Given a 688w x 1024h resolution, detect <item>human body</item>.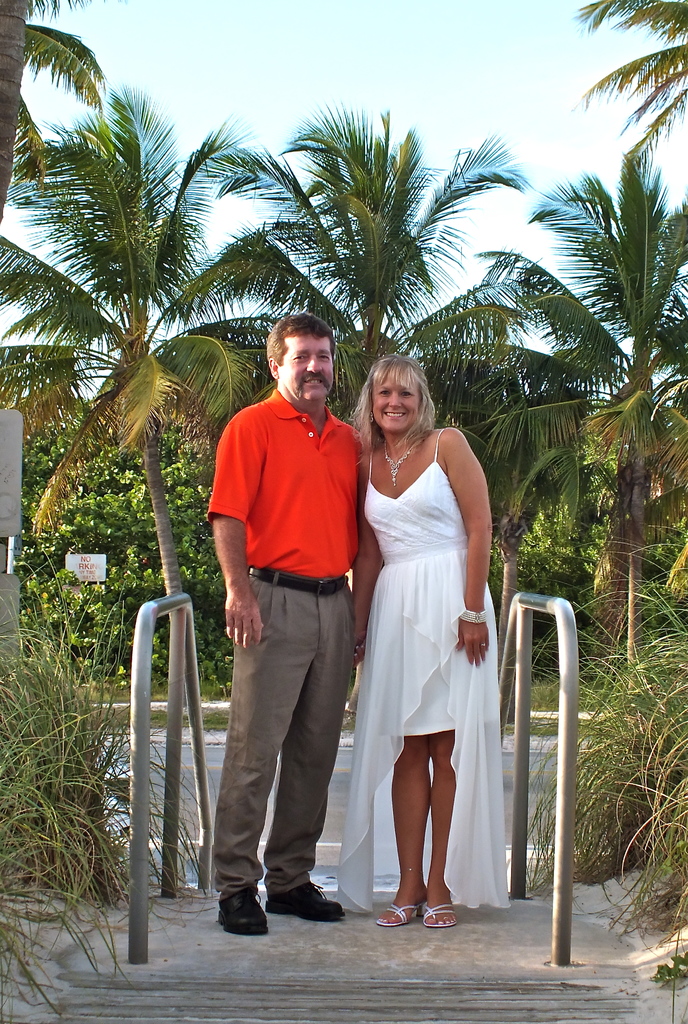
[200, 383, 375, 933].
